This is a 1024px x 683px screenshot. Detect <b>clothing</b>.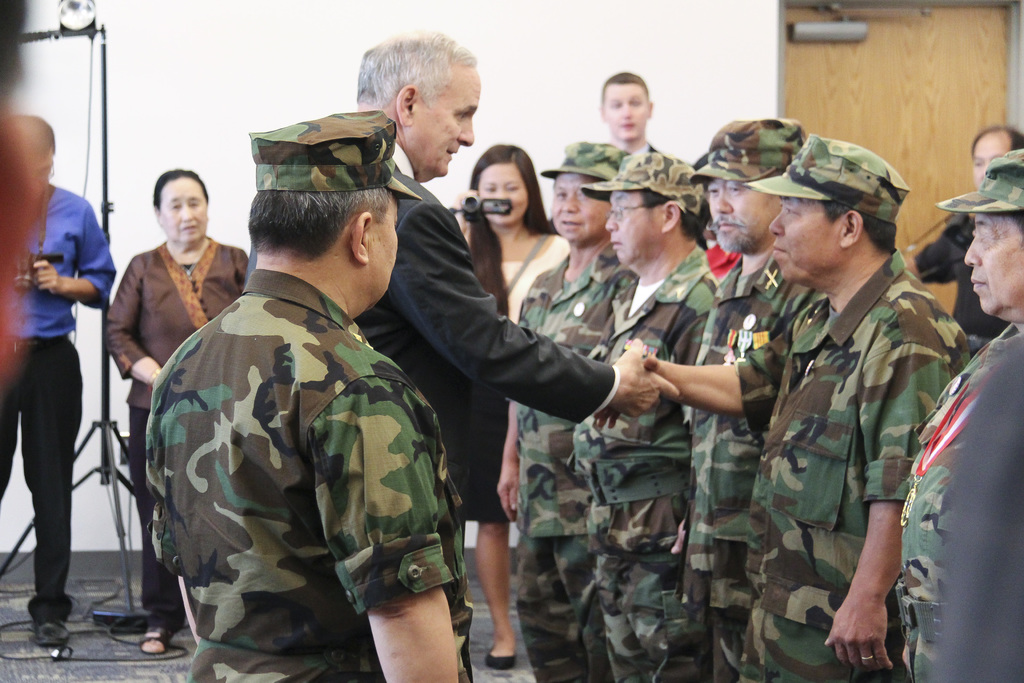
<region>464, 231, 573, 525</region>.
